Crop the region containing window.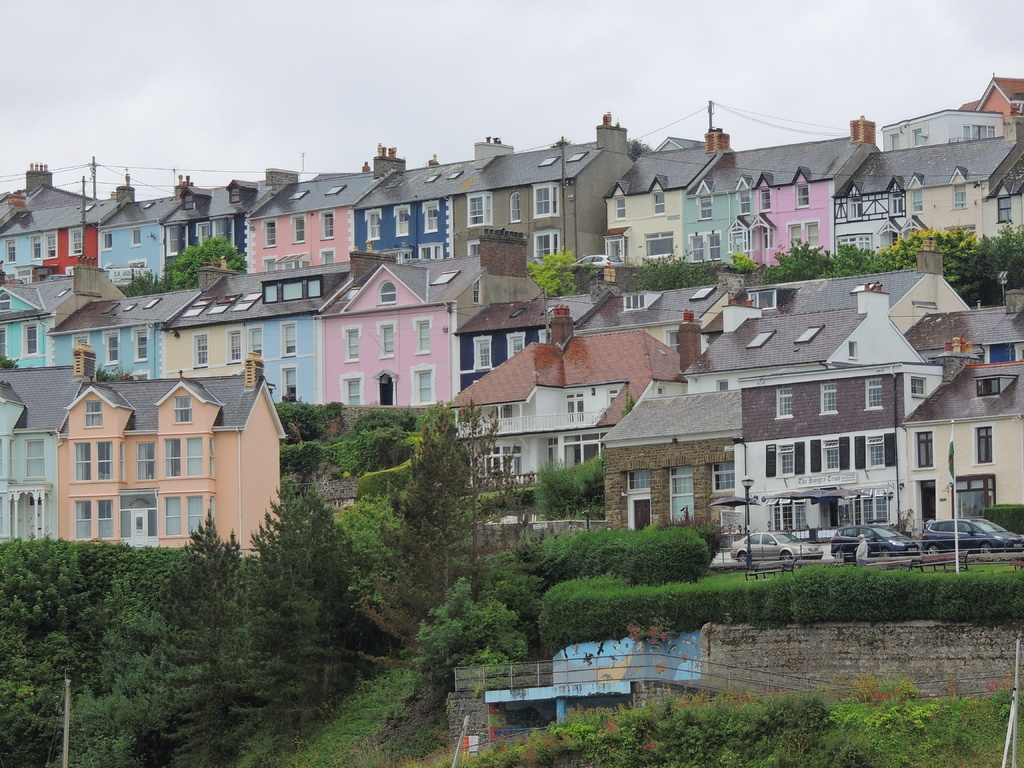
Crop region: region(346, 328, 361, 358).
